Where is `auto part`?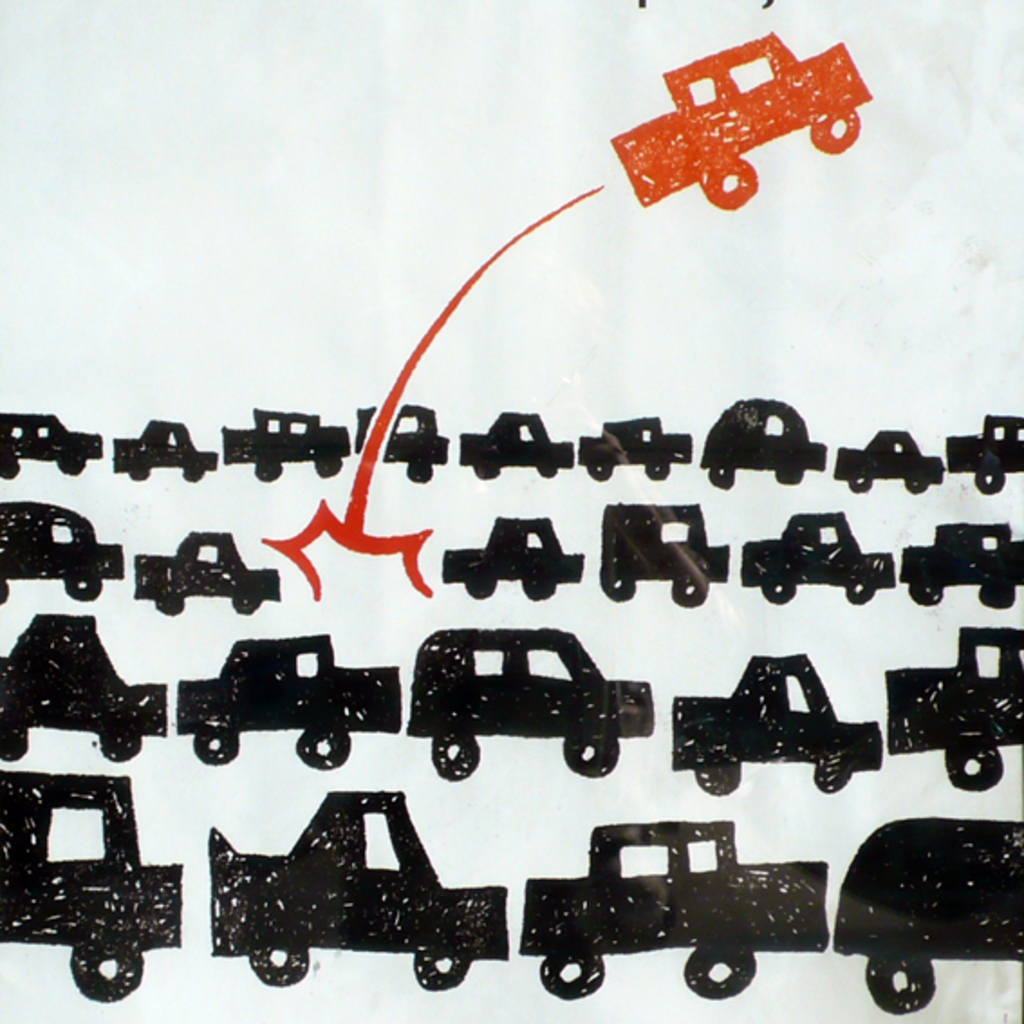
bbox(607, 27, 880, 219).
